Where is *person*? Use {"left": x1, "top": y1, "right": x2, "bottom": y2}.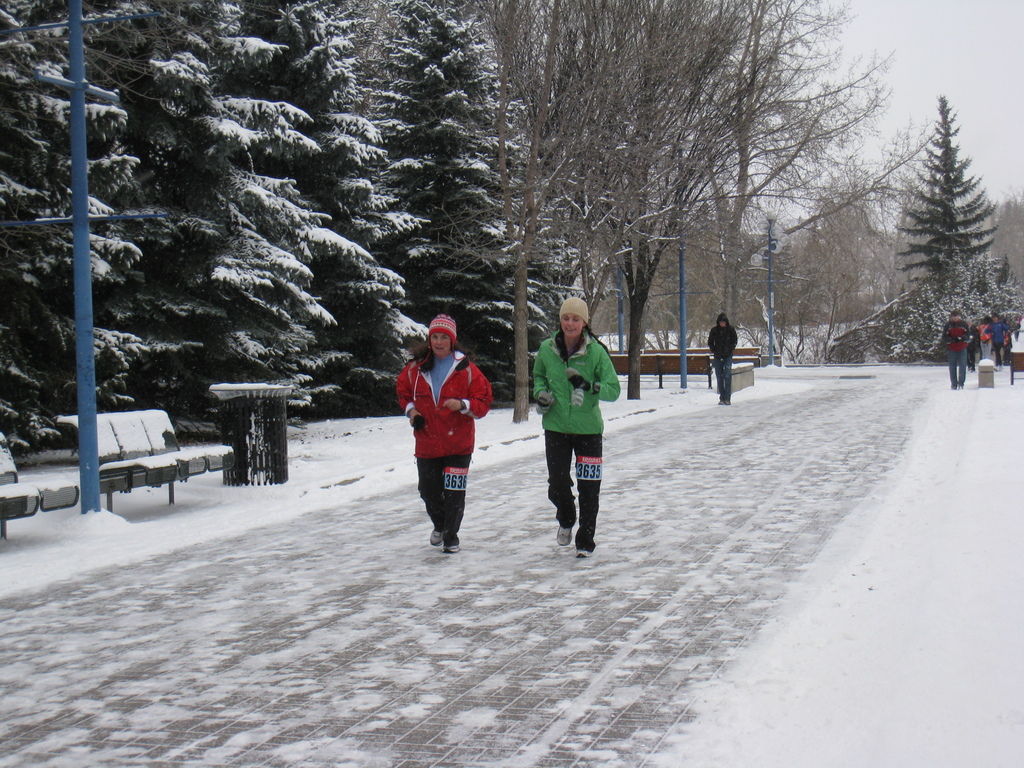
{"left": 527, "top": 300, "right": 620, "bottom": 549}.
